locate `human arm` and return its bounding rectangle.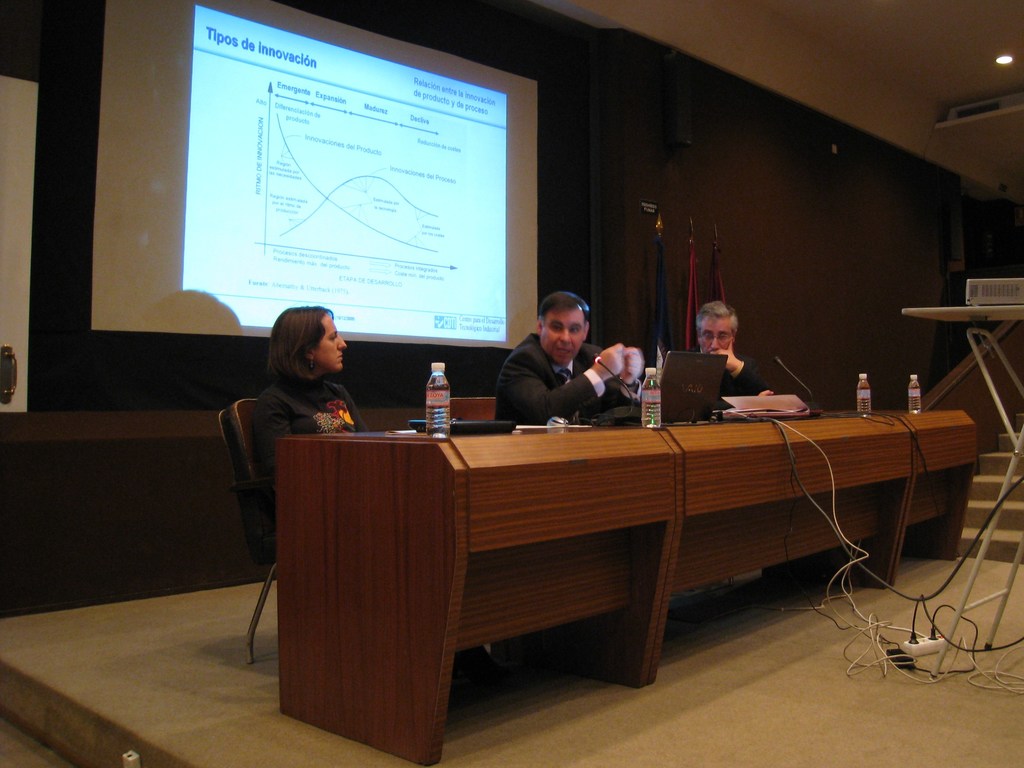
{"x1": 593, "y1": 339, "x2": 651, "y2": 436}.
